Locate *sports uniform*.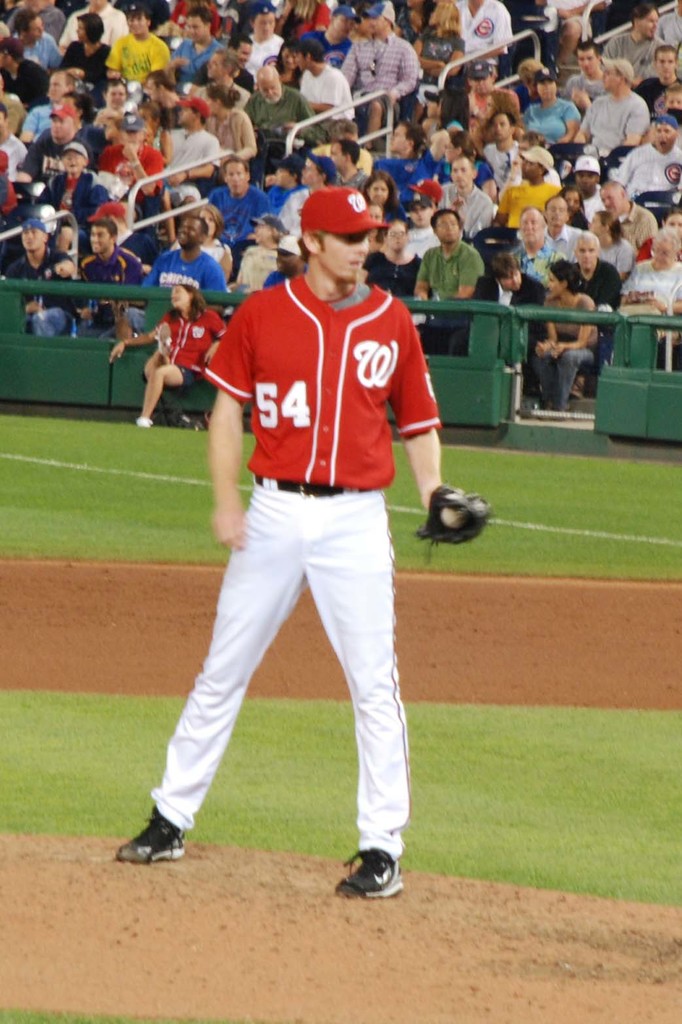
Bounding box: [left=169, top=123, right=223, bottom=162].
